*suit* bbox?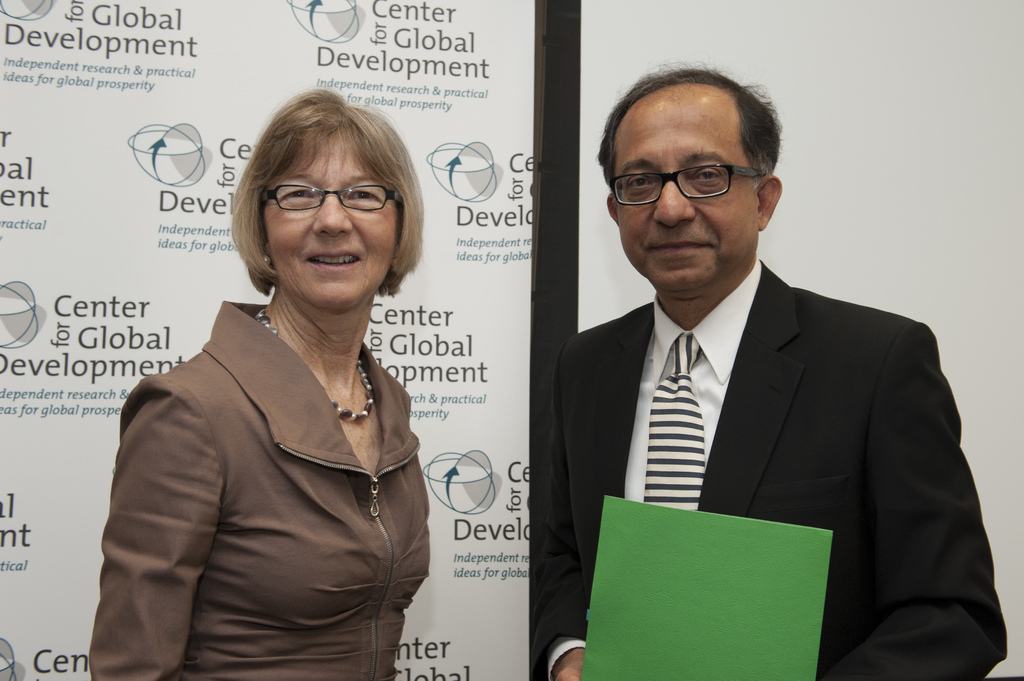
pyautogui.locateOnScreen(538, 166, 985, 652)
